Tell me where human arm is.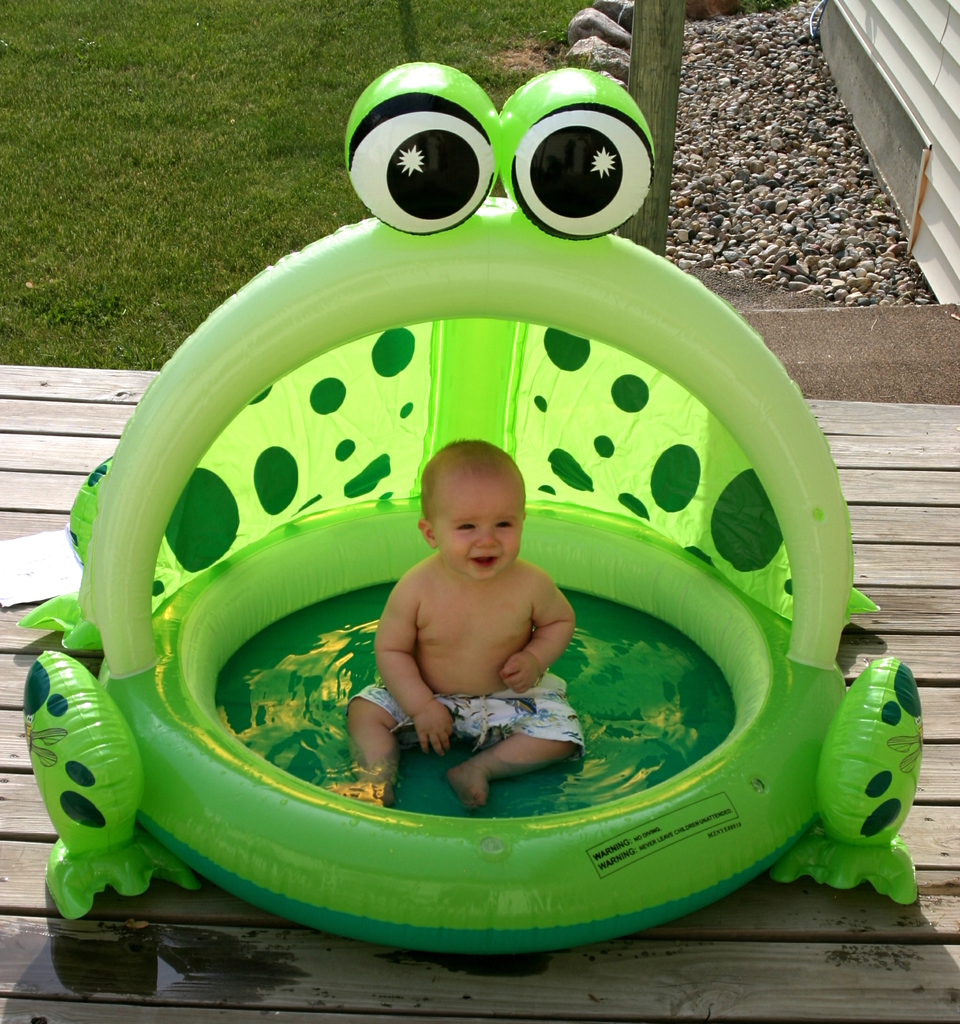
human arm is at (364,563,423,767).
